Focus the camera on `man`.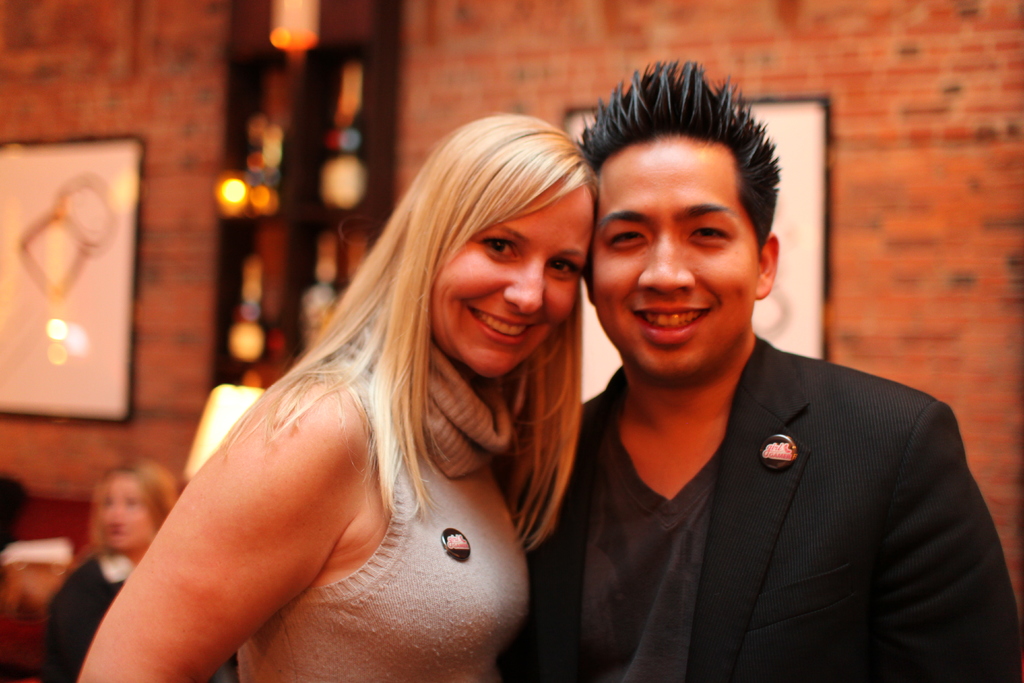
Focus region: box=[450, 65, 1023, 681].
